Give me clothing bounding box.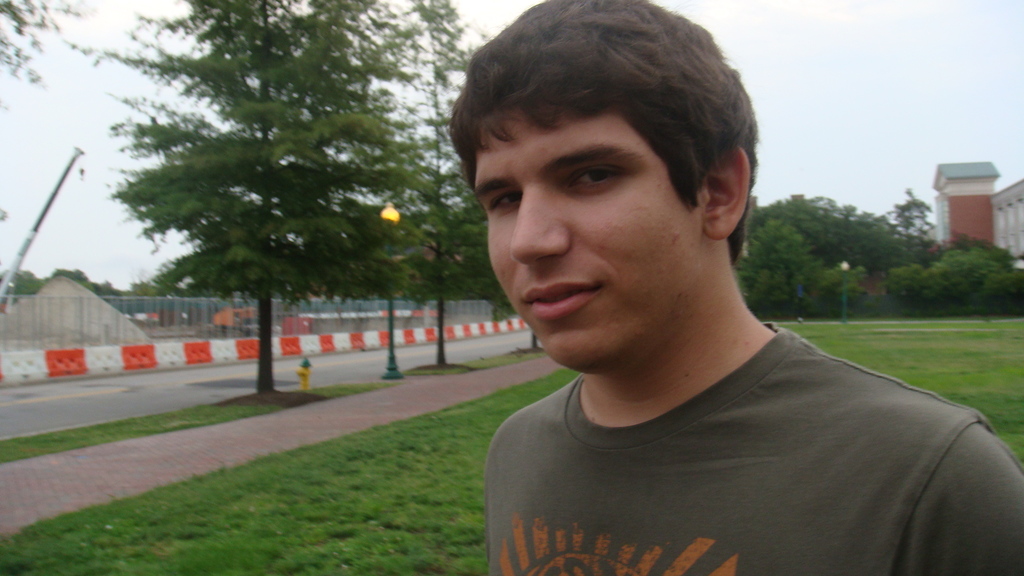
487/329/1014/575.
